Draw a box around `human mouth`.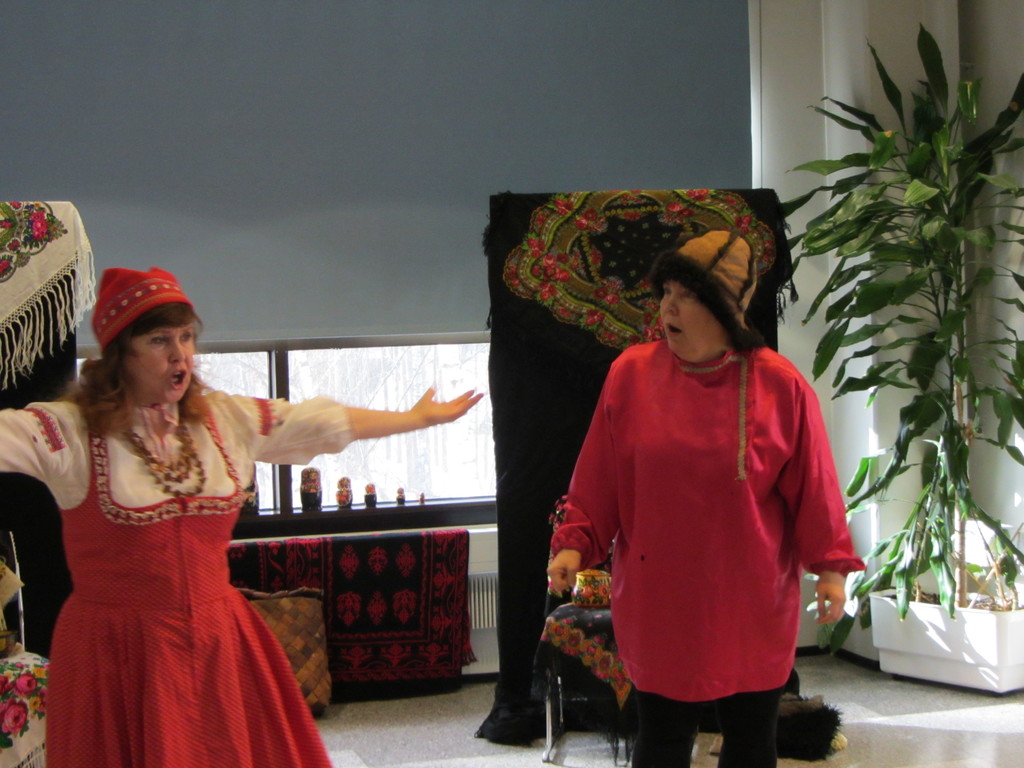
bbox(168, 369, 187, 390).
